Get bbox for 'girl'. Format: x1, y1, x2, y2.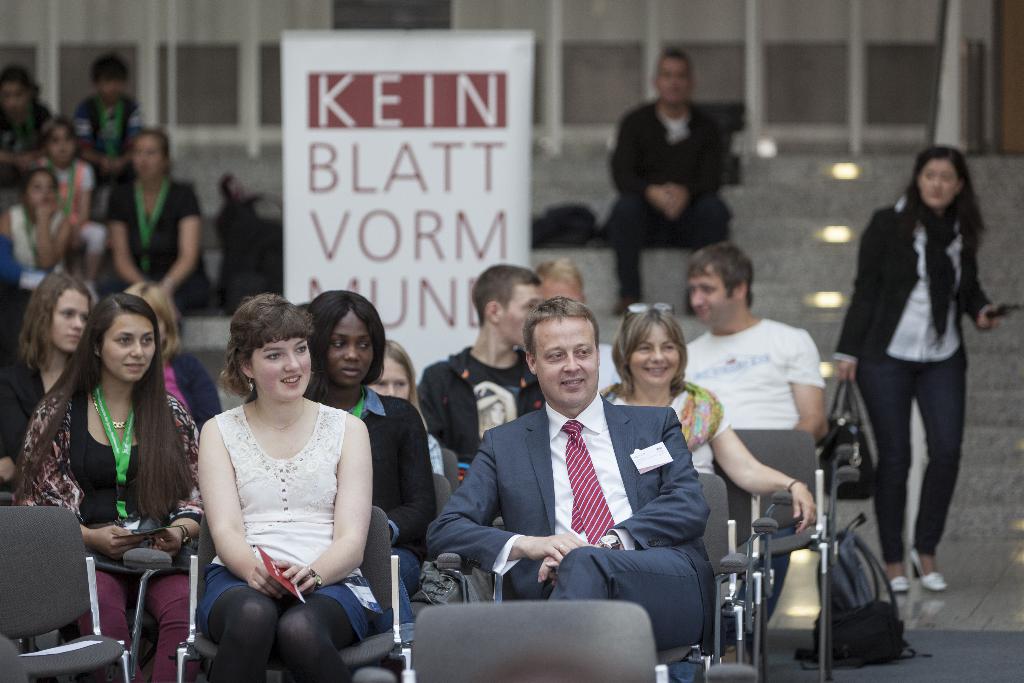
367, 340, 442, 476.
